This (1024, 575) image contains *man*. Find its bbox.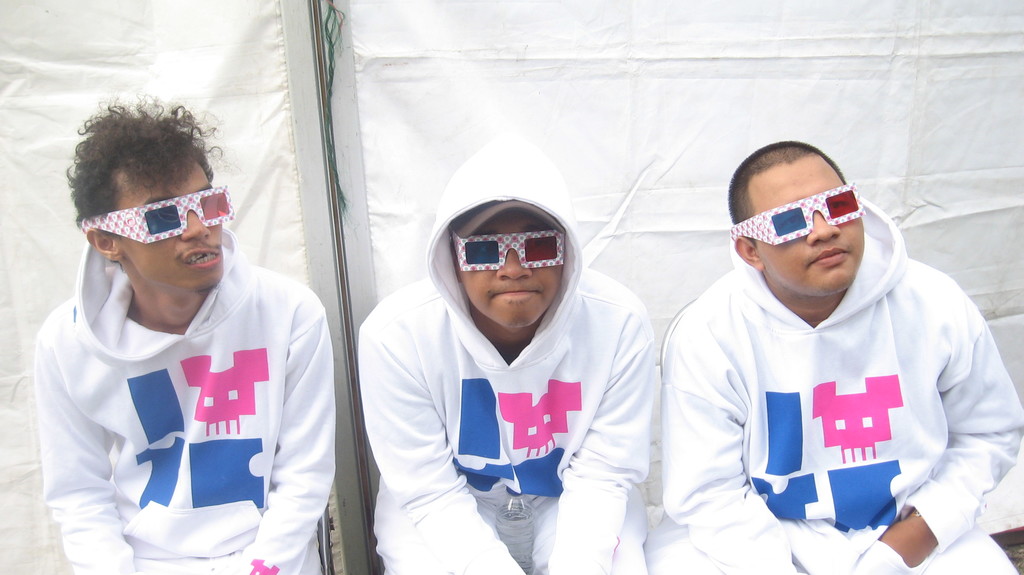
[357, 130, 652, 574].
